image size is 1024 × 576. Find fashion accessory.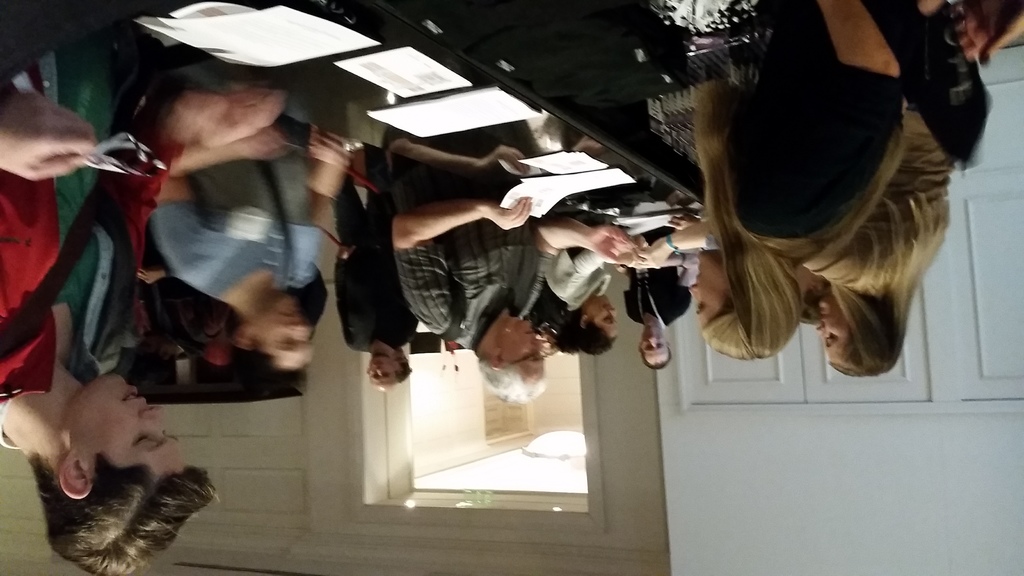
(x1=665, y1=230, x2=682, y2=255).
